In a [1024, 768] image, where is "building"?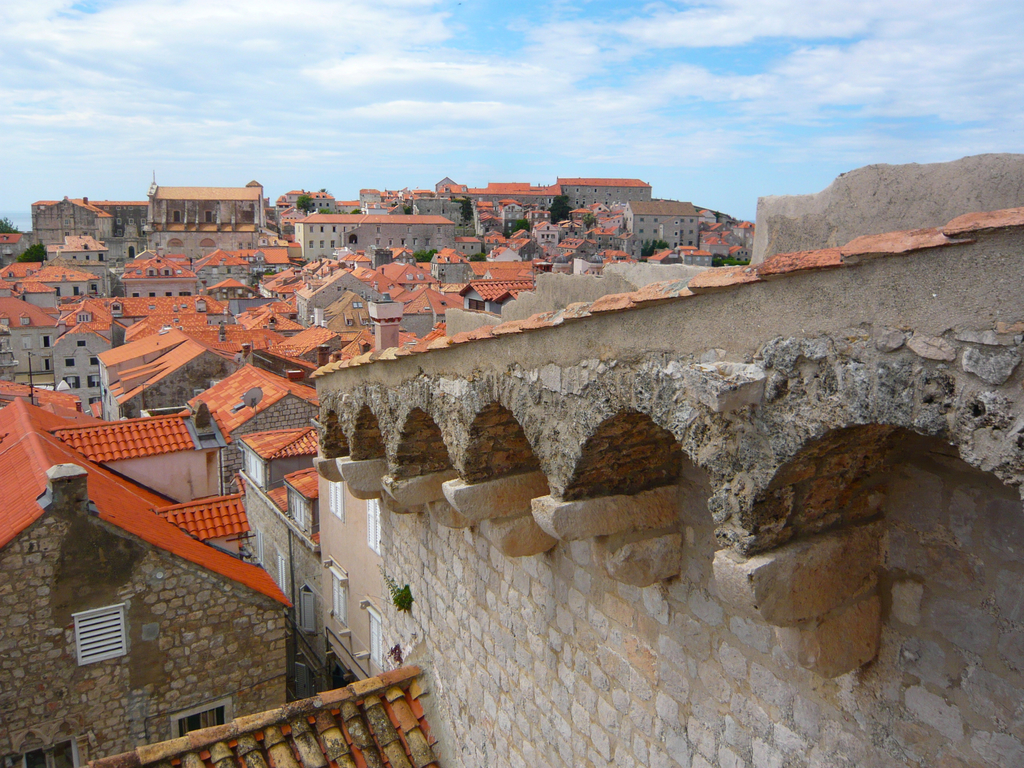
[125,260,203,292].
